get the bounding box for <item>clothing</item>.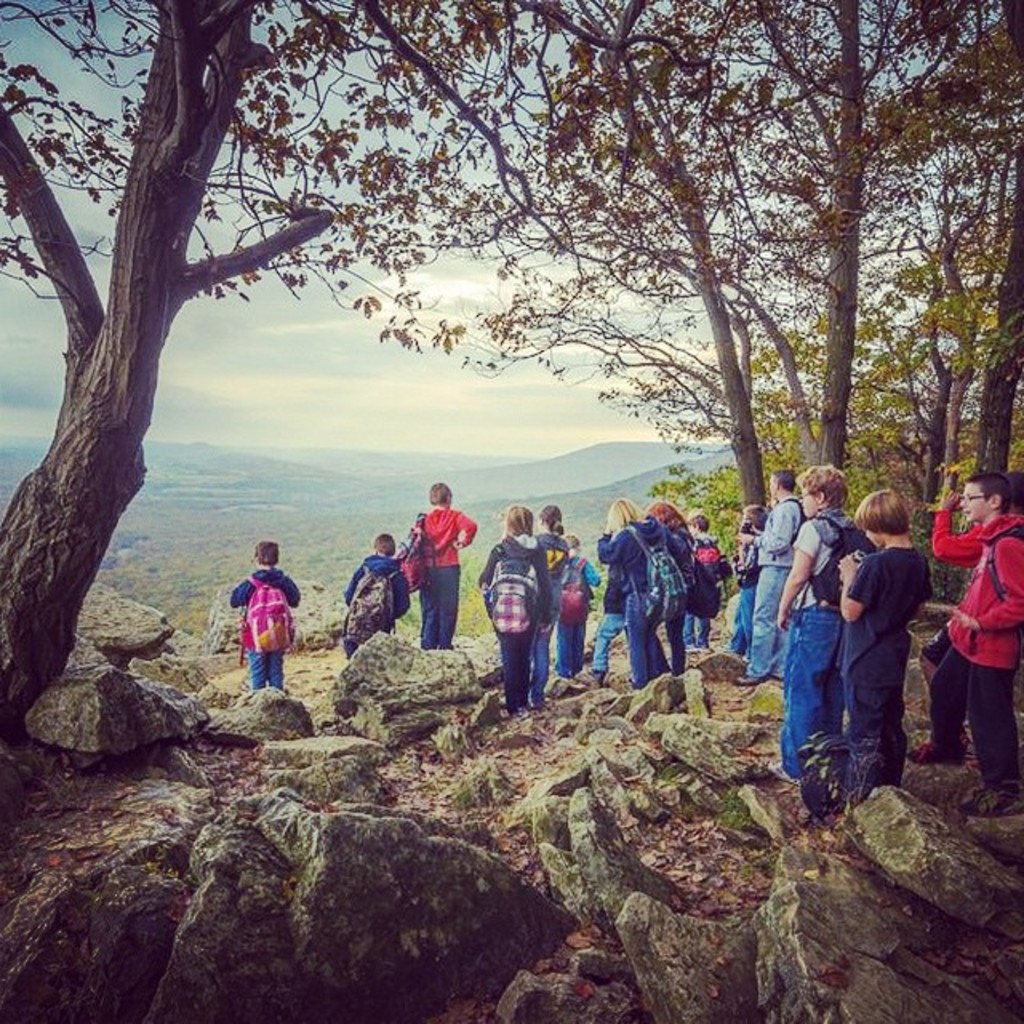
{"x1": 478, "y1": 530, "x2": 547, "y2": 710}.
